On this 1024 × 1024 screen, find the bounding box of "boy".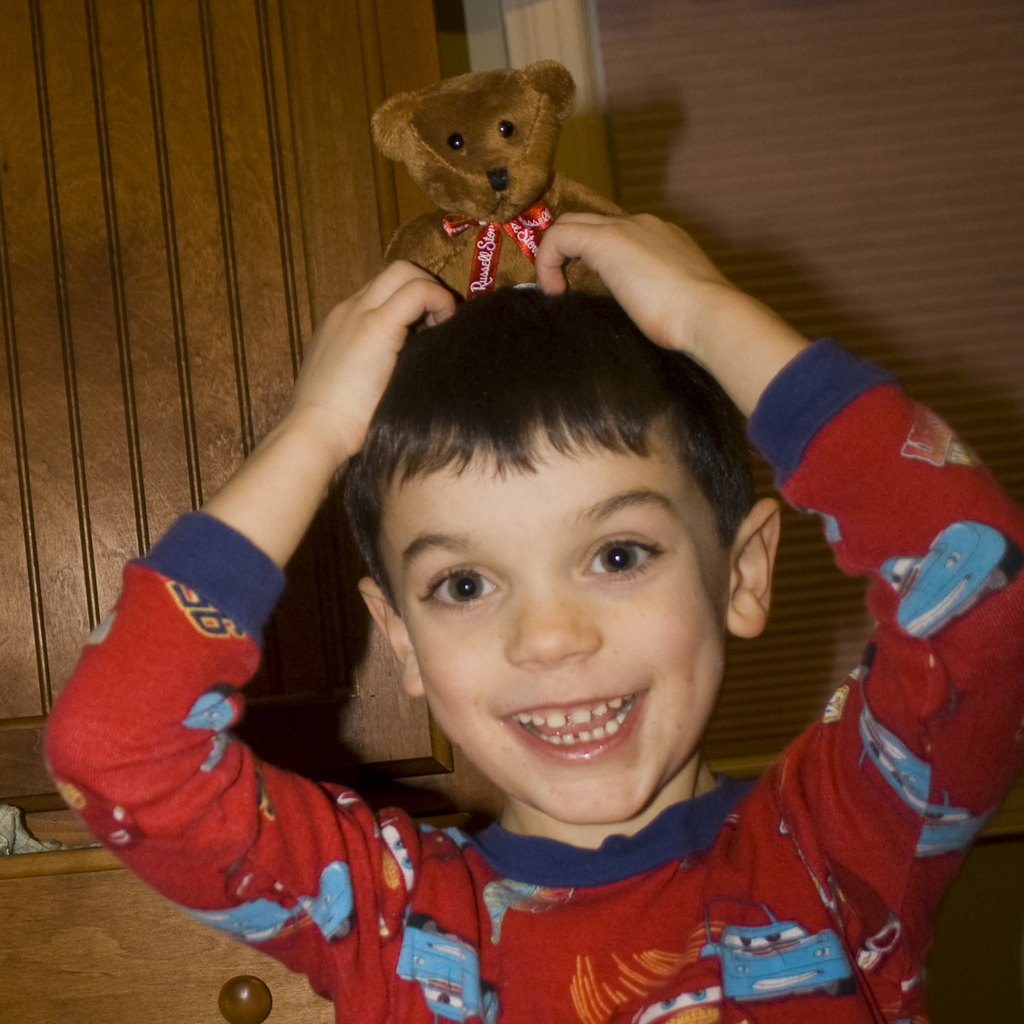
Bounding box: bbox=(39, 210, 1023, 1023).
